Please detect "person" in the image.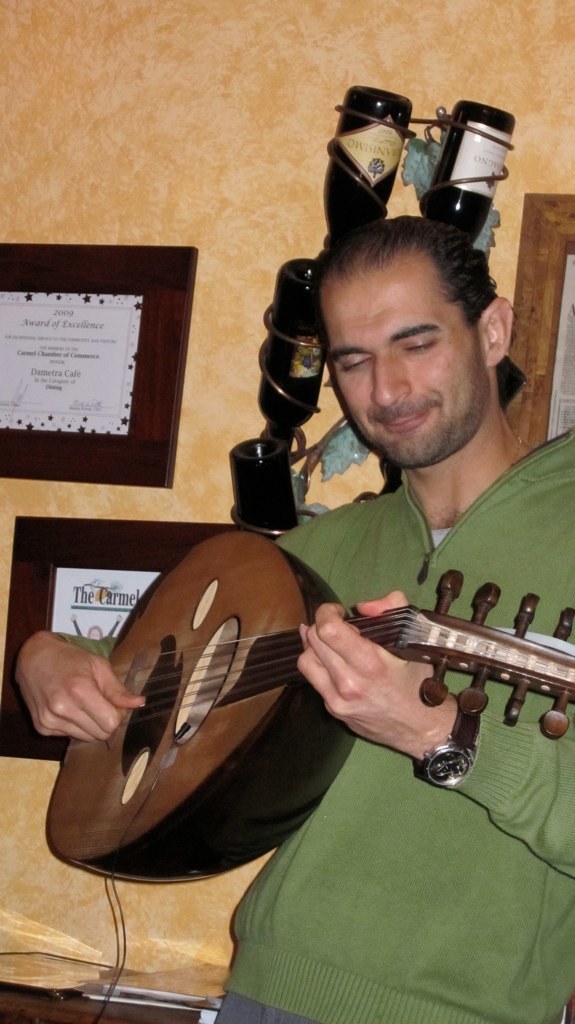
detection(107, 194, 547, 959).
